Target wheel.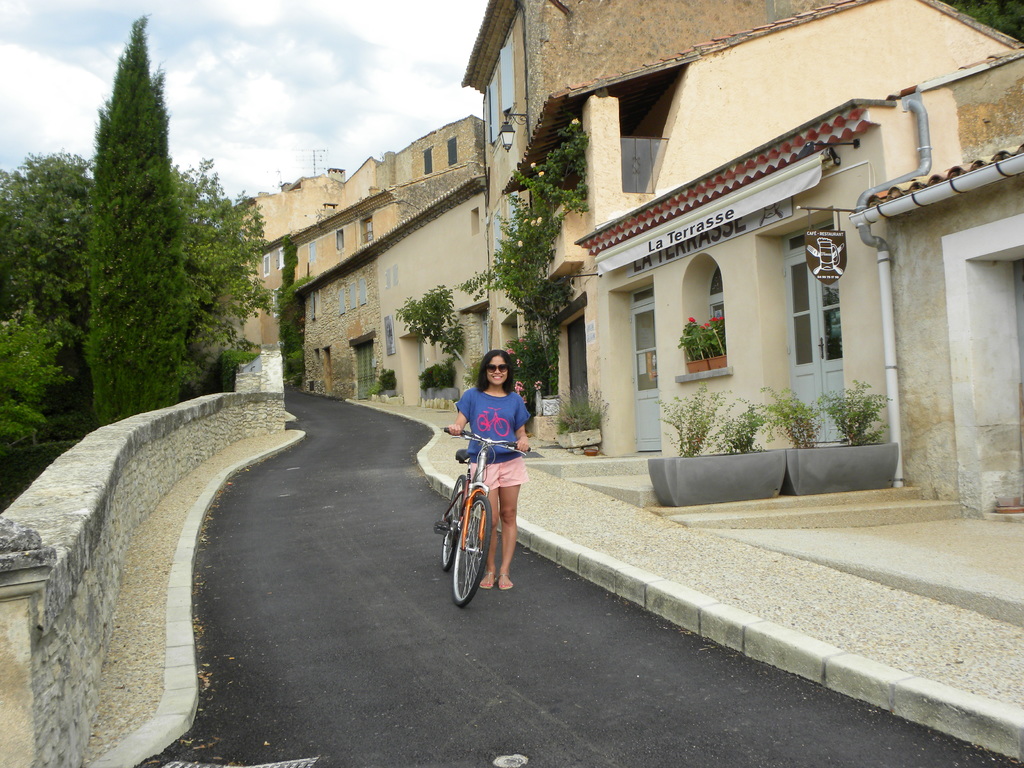
Target region: crop(495, 419, 511, 436).
